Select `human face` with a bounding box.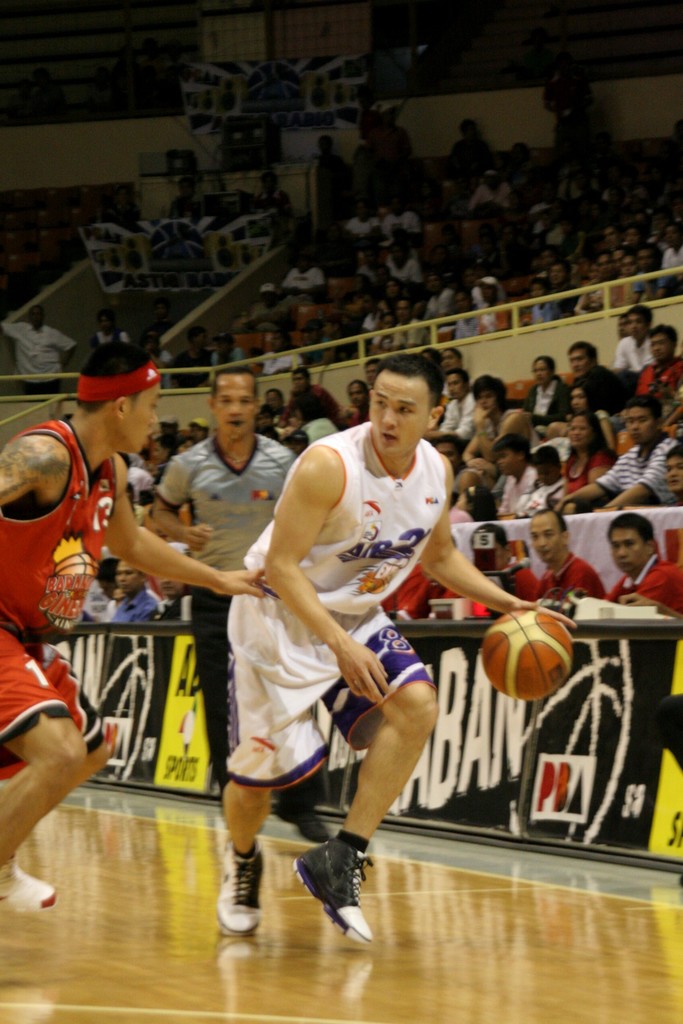
132/386/158/452.
